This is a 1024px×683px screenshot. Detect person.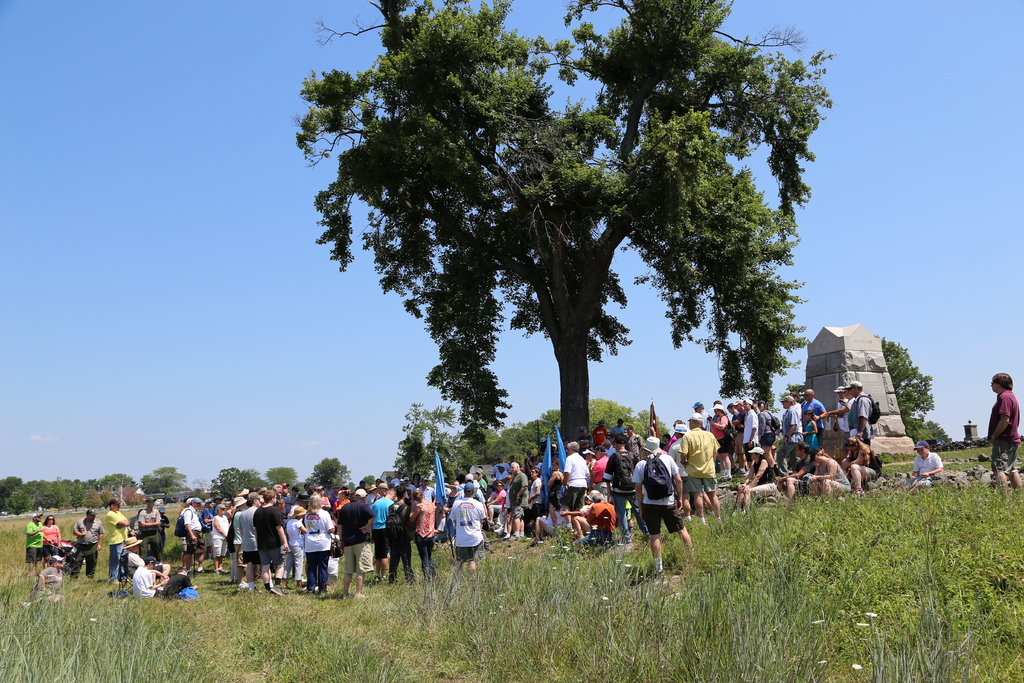
(838, 391, 845, 438).
